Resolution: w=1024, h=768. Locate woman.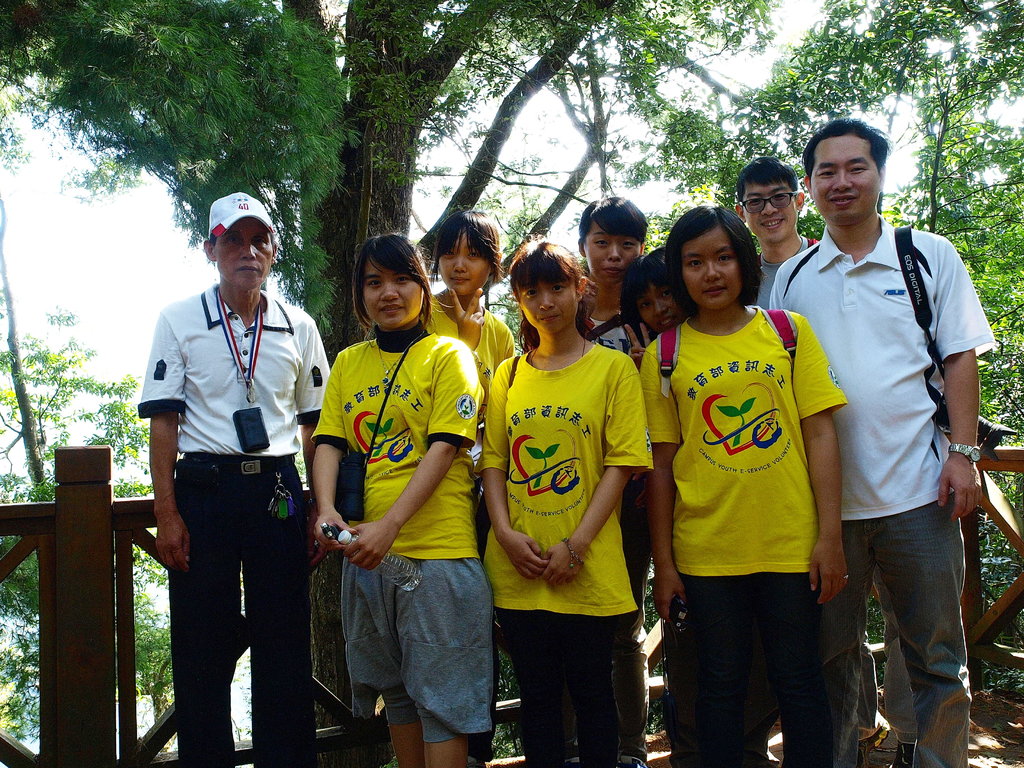
bbox=(466, 252, 652, 759).
